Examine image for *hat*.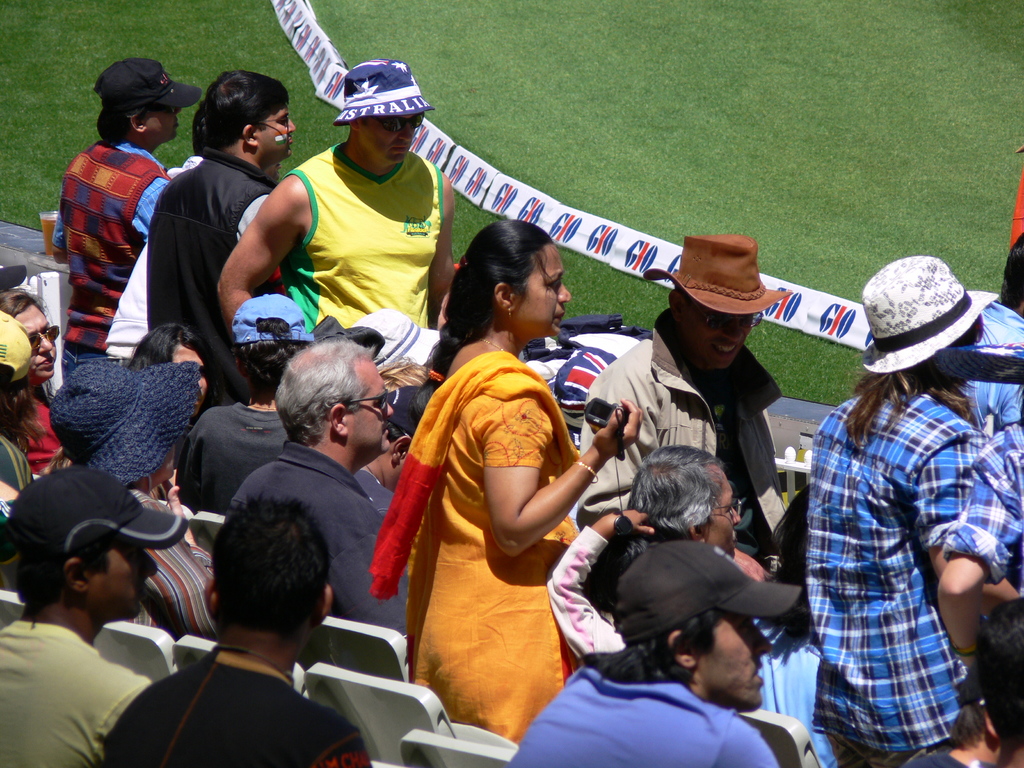
Examination result: [x1=93, y1=58, x2=202, y2=115].
